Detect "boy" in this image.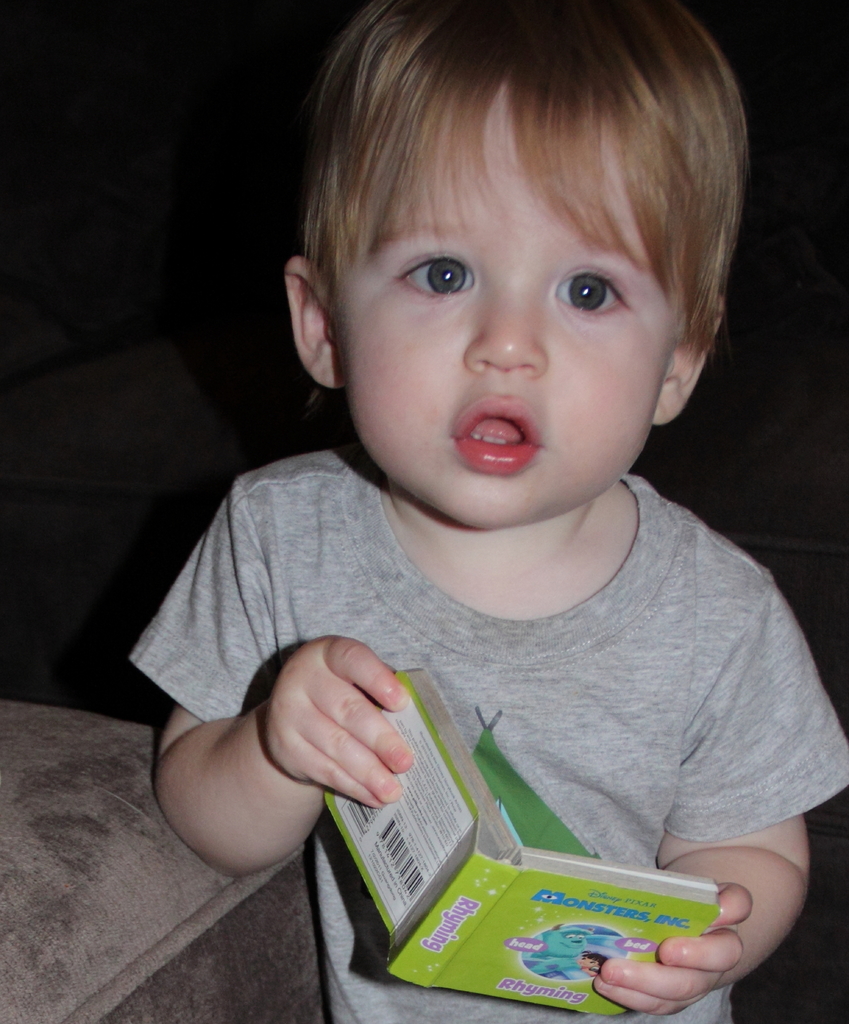
Detection: (left=135, top=0, right=848, bottom=1023).
